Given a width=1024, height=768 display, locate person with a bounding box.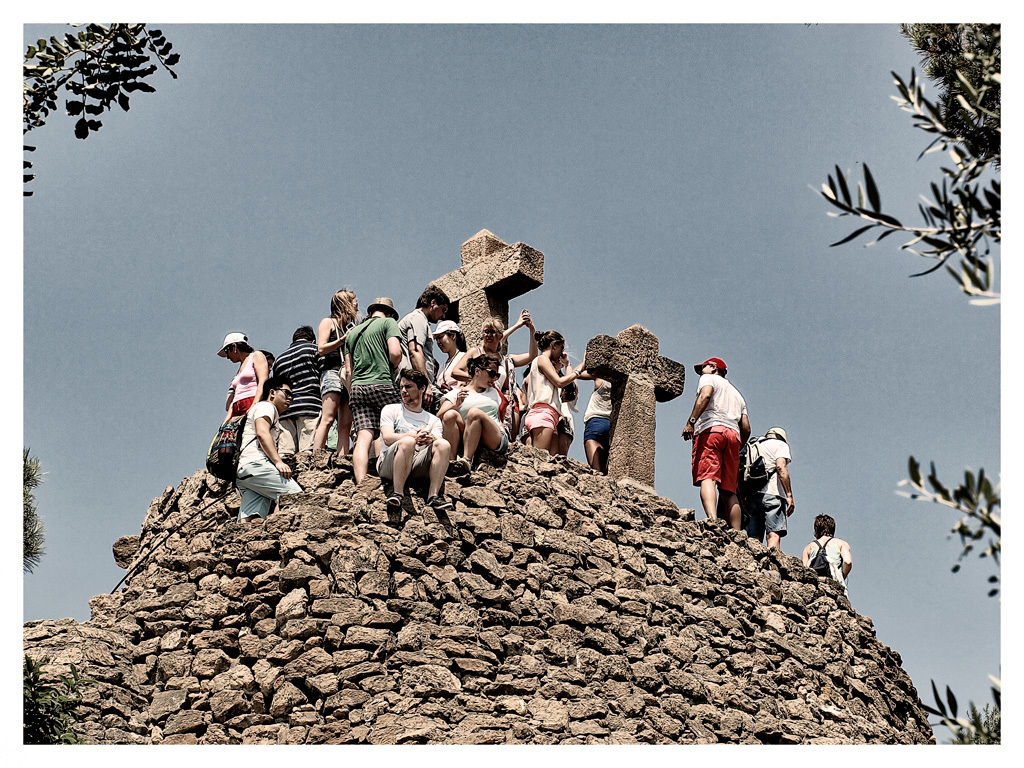
Located: (374,367,456,511).
